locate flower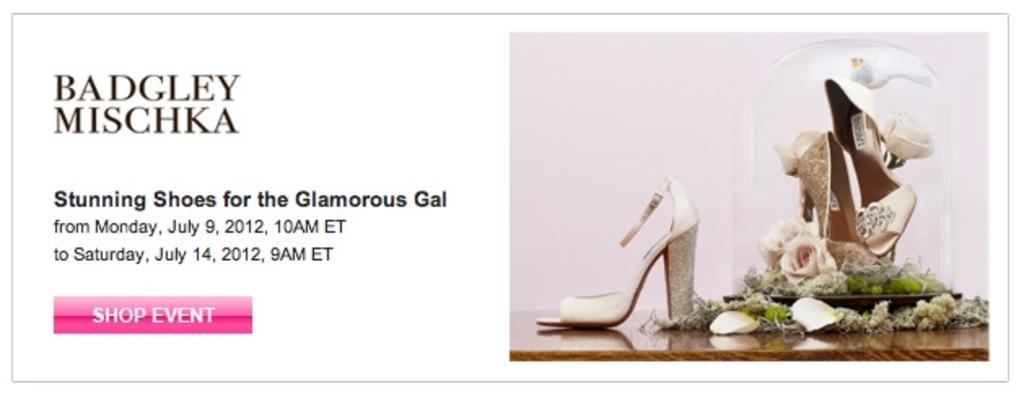
[863, 298, 892, 326]
